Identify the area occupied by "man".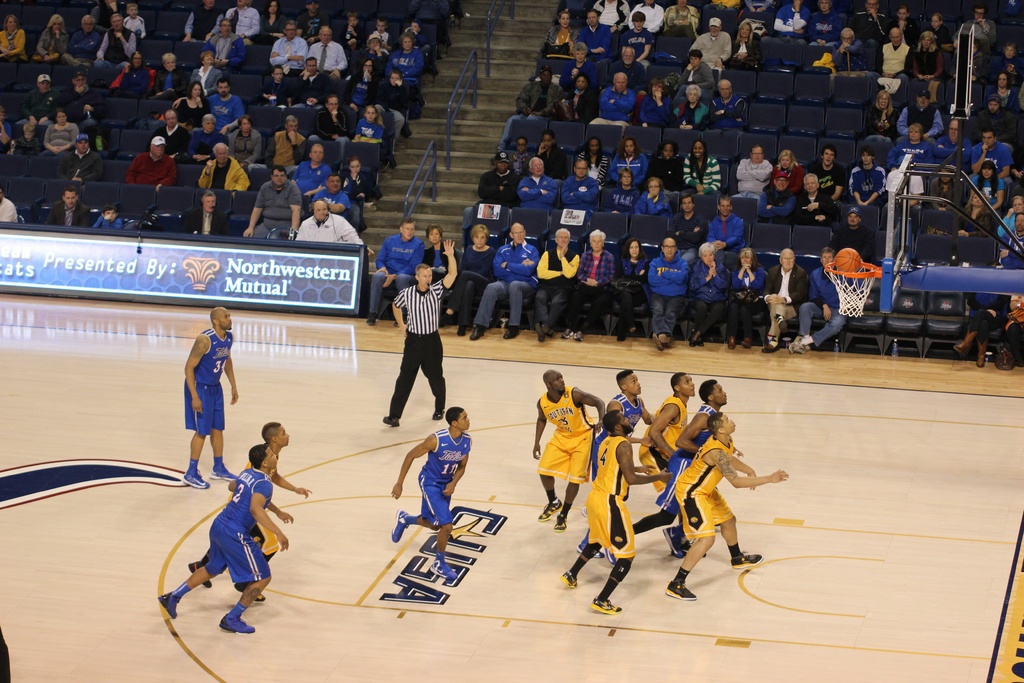
Area: rect(708, 194, 746, 267).
